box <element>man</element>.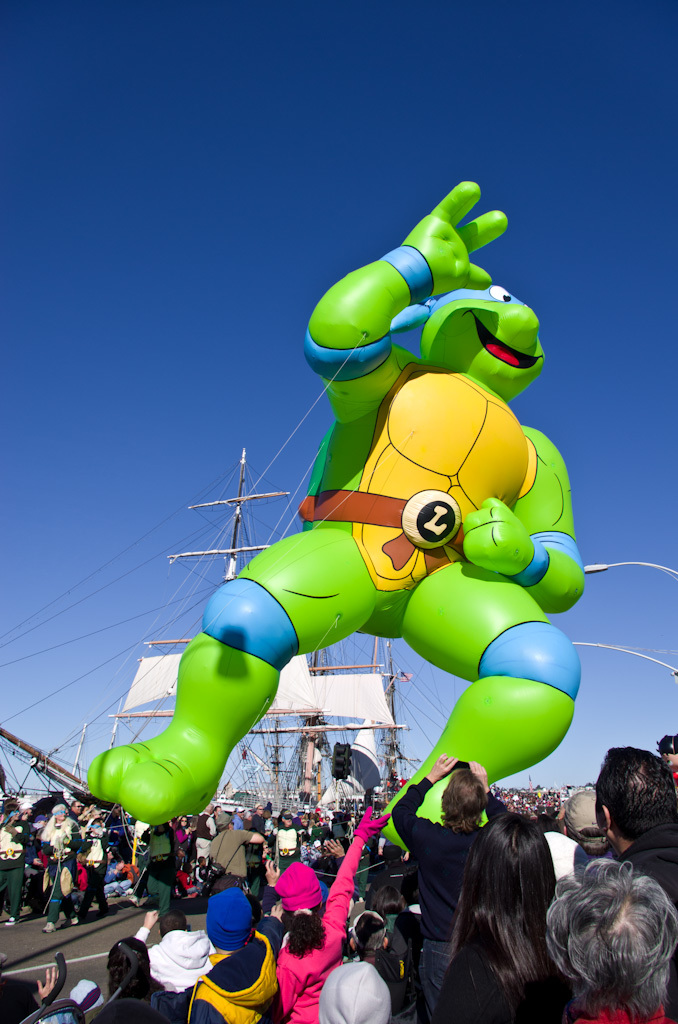
382 750 509 1023.
